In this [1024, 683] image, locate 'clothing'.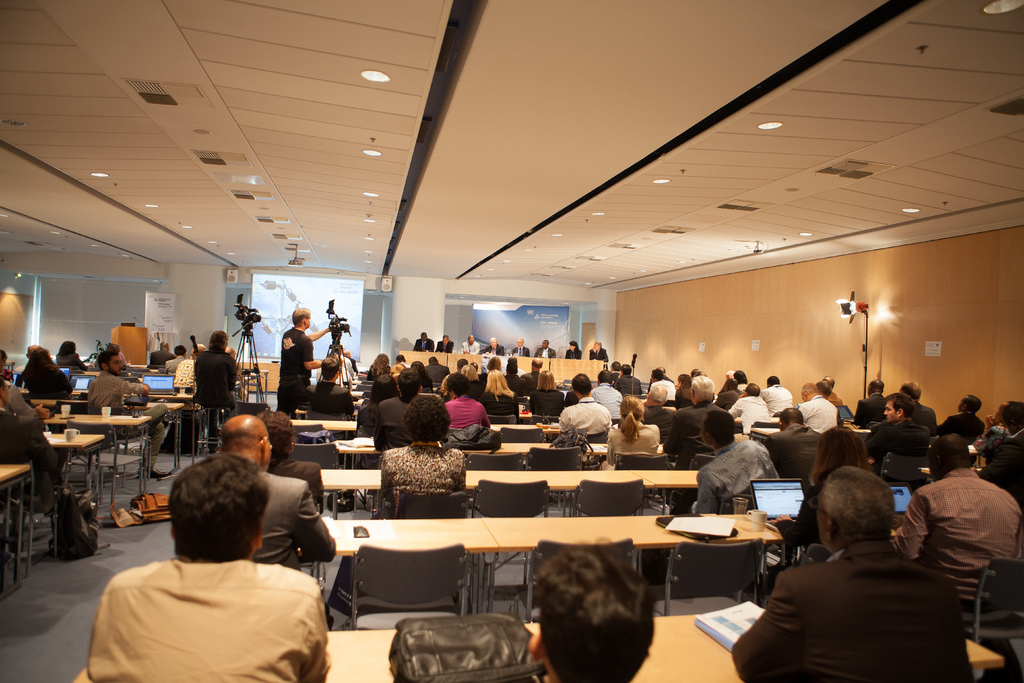
Bounding box: box=[381, 440, 465, 506].
